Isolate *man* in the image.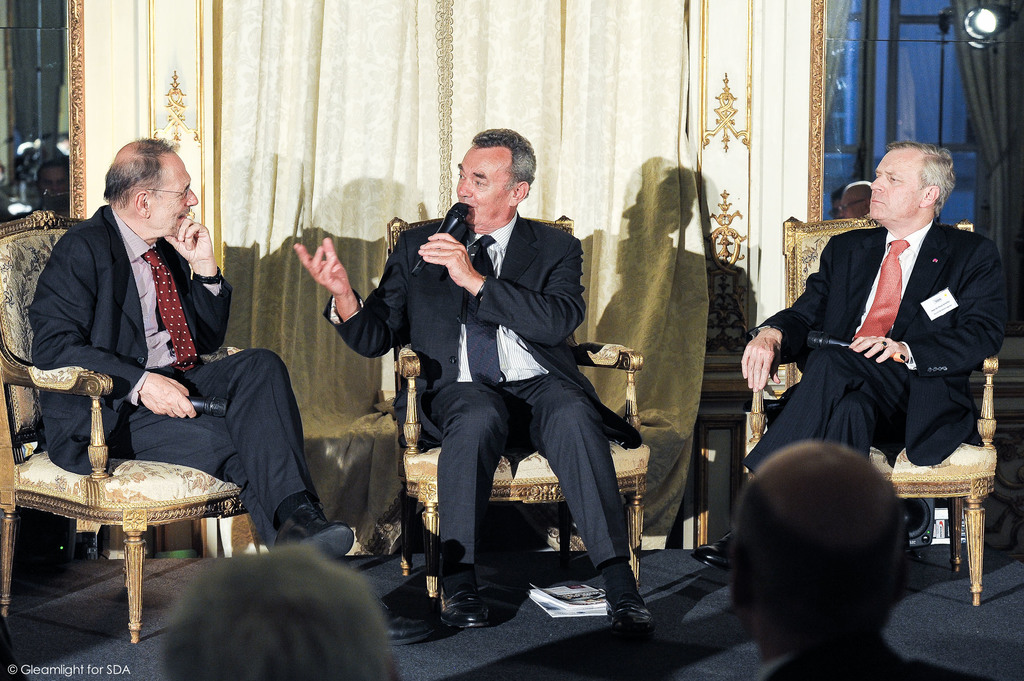
Isolated region: bbox(24, 131, 431, 643).
